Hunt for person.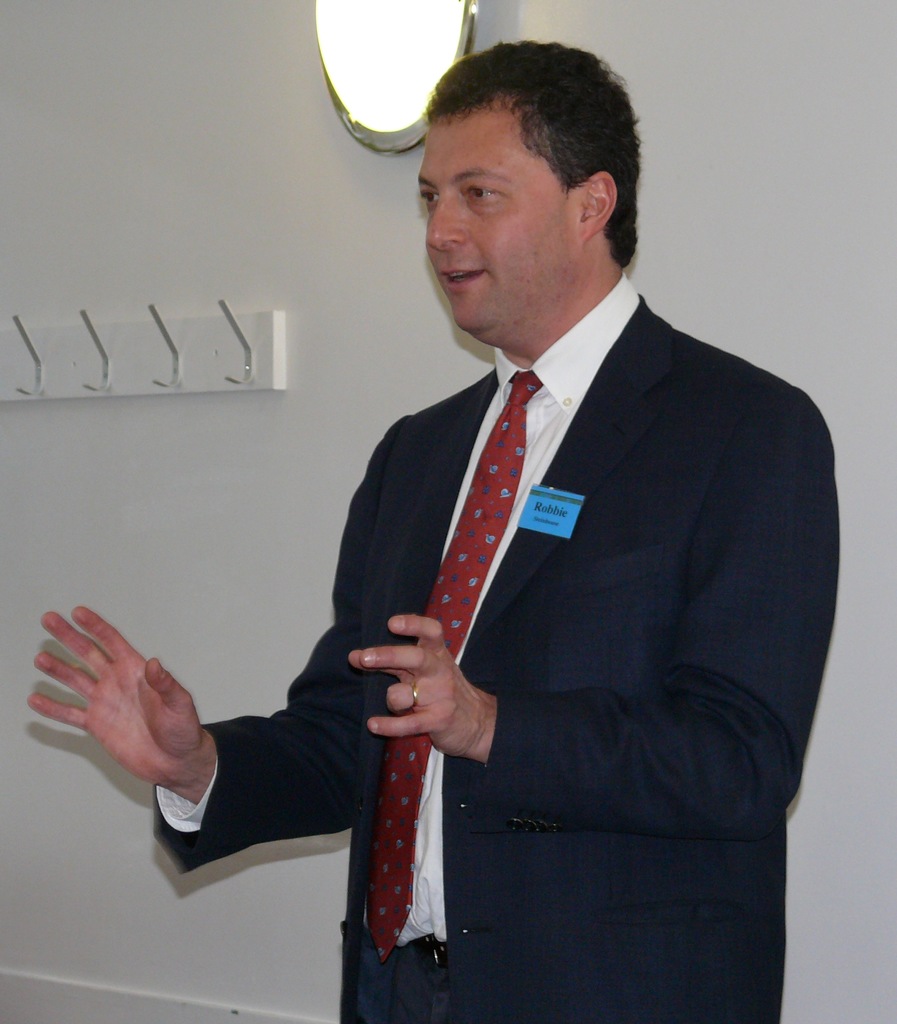
Hunted down at [left=246, top=100, right=779, bottom=1002].
